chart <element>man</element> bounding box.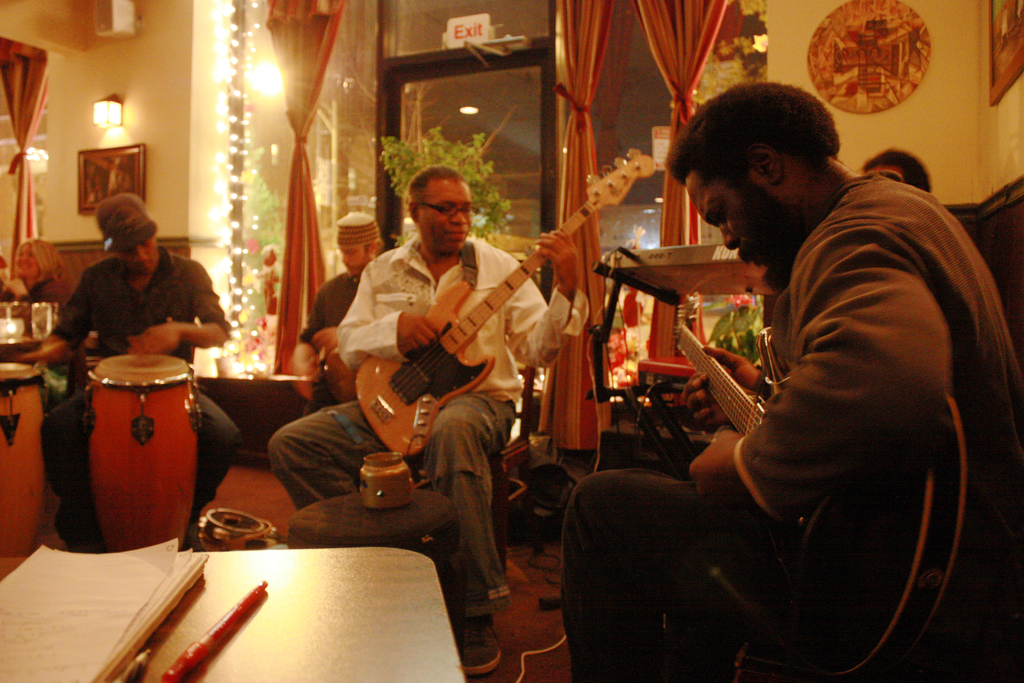
Charted: [left=257, top=142, right=595, bottom=622].
